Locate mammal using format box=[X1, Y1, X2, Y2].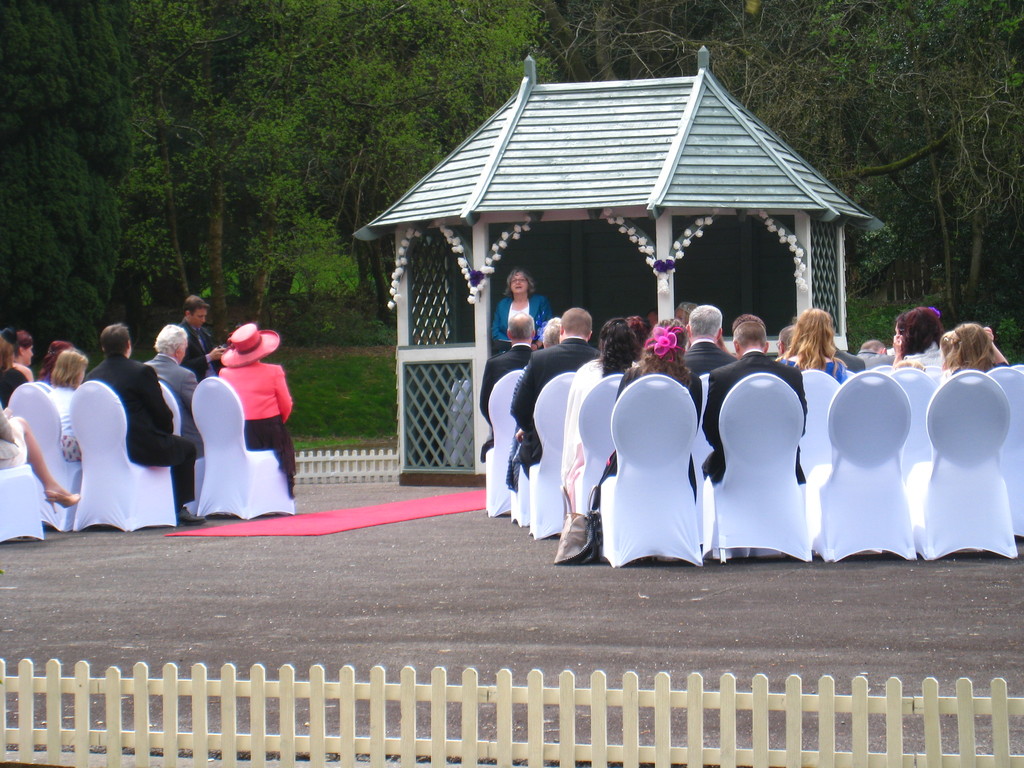
box=[893, 306, 941, 375].
